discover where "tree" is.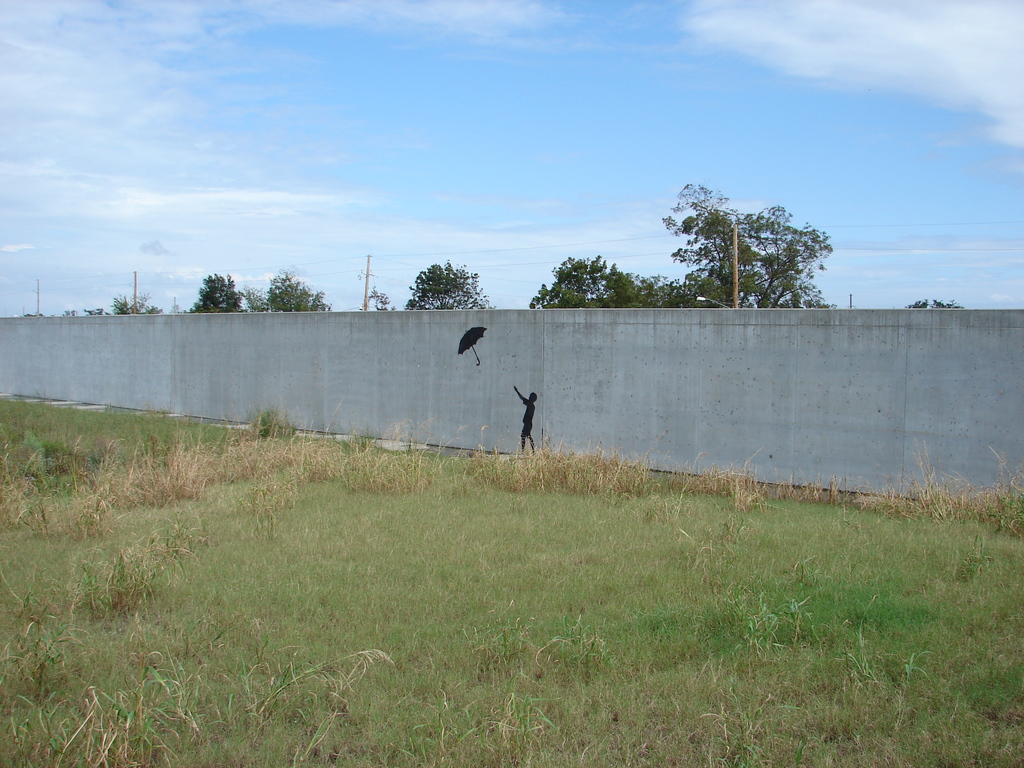
Discovered at (403, 257, 499, 311).
